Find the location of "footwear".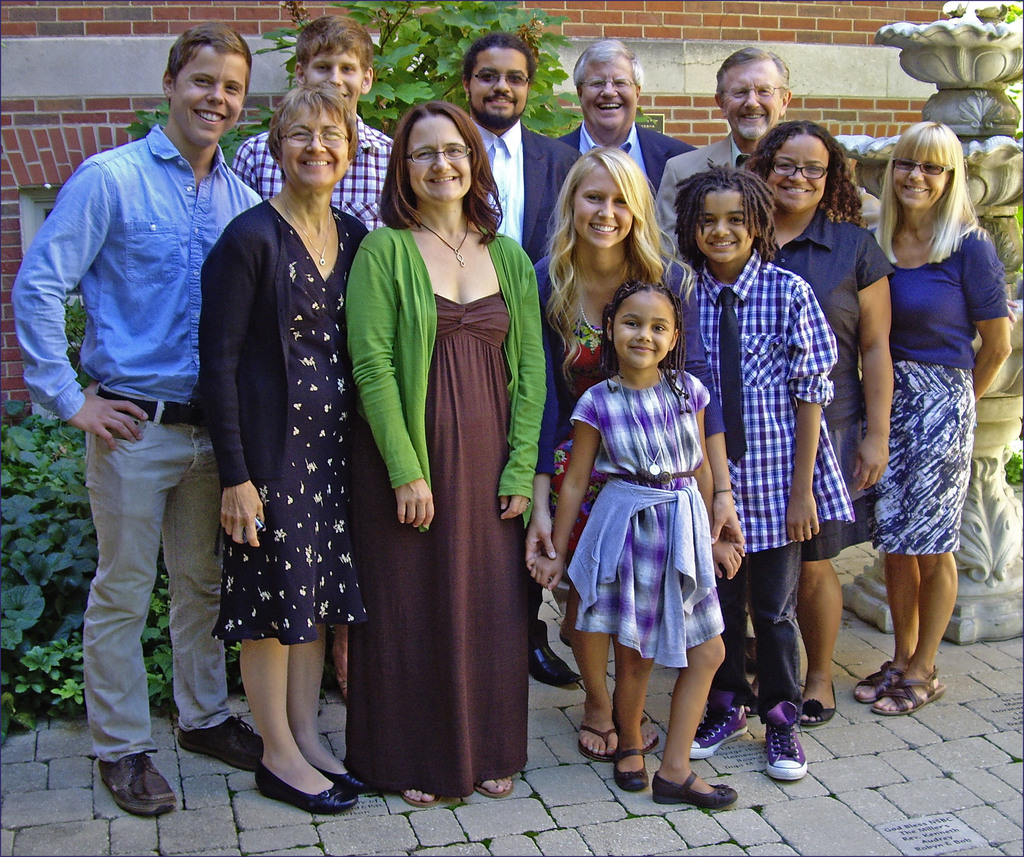
Location: x1=174 y1=714 x2=269 y2=770.
